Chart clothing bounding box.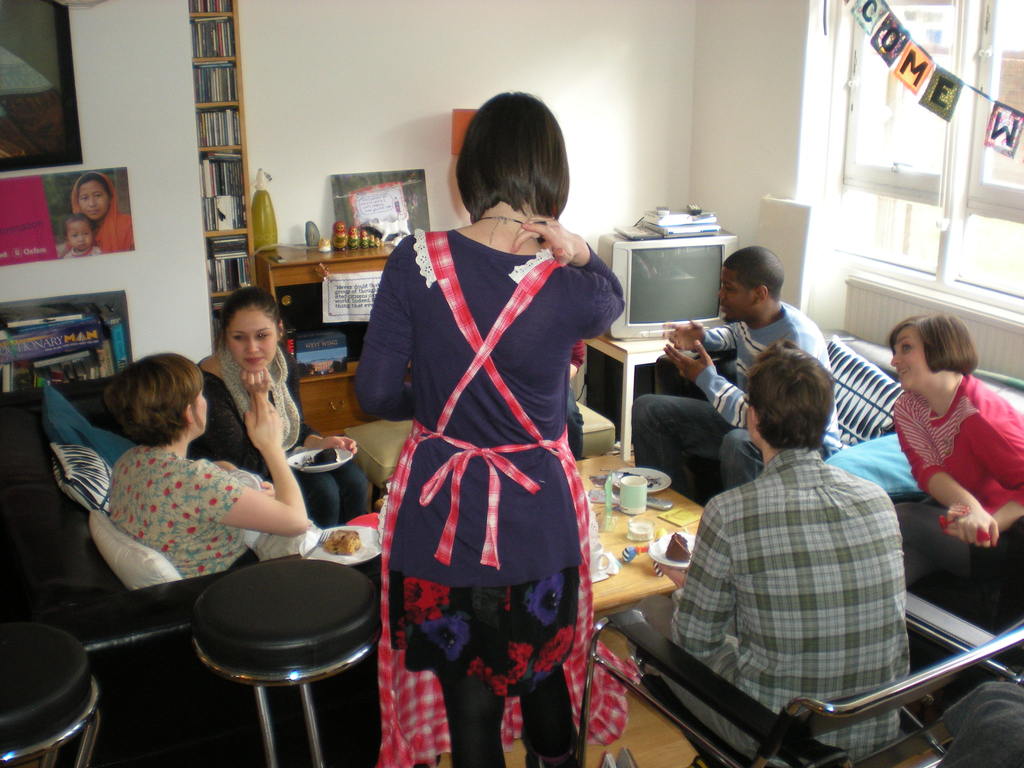
Charted: bbox=[192, 361, 369, 527].
